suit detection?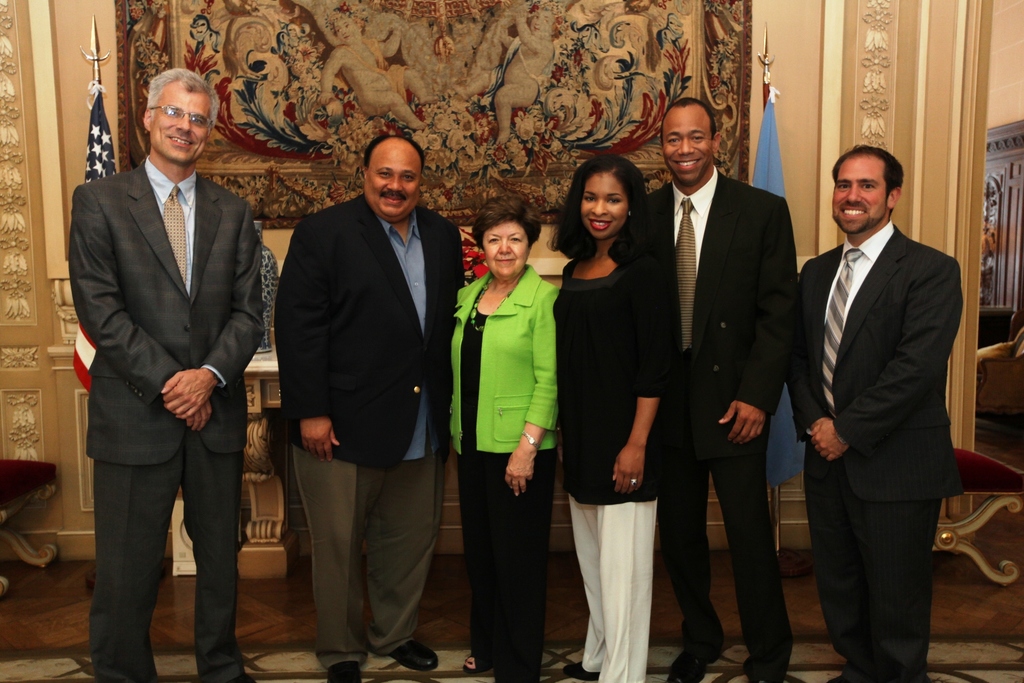
left=785, top=221, right=963, bottom=682
